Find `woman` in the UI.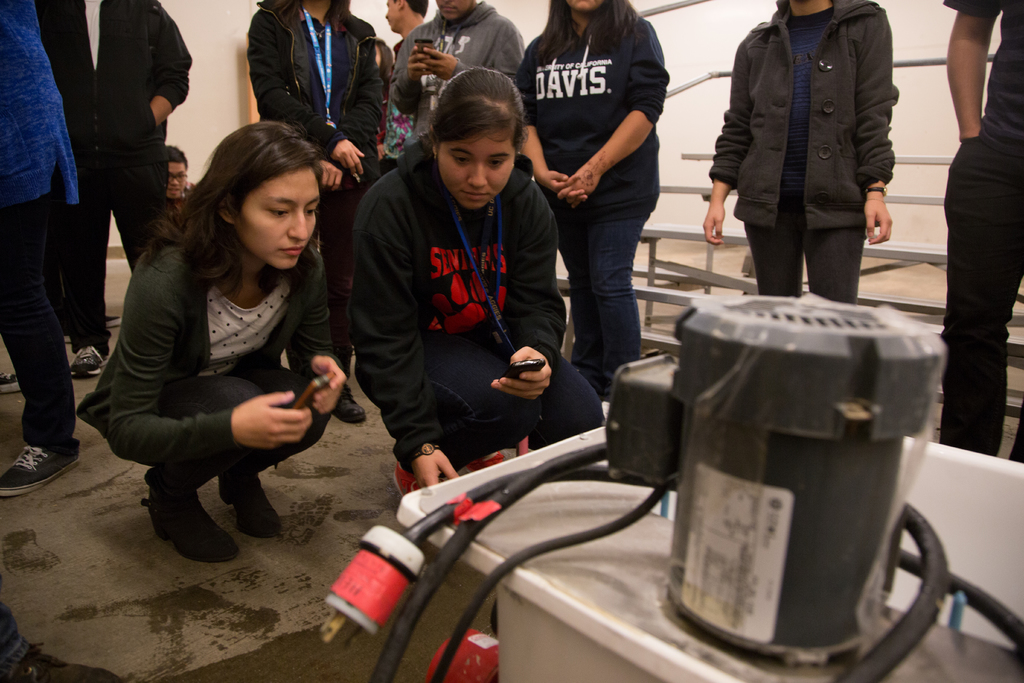
UI element at [x1=243, y1=0, x2=386, y2=409].
